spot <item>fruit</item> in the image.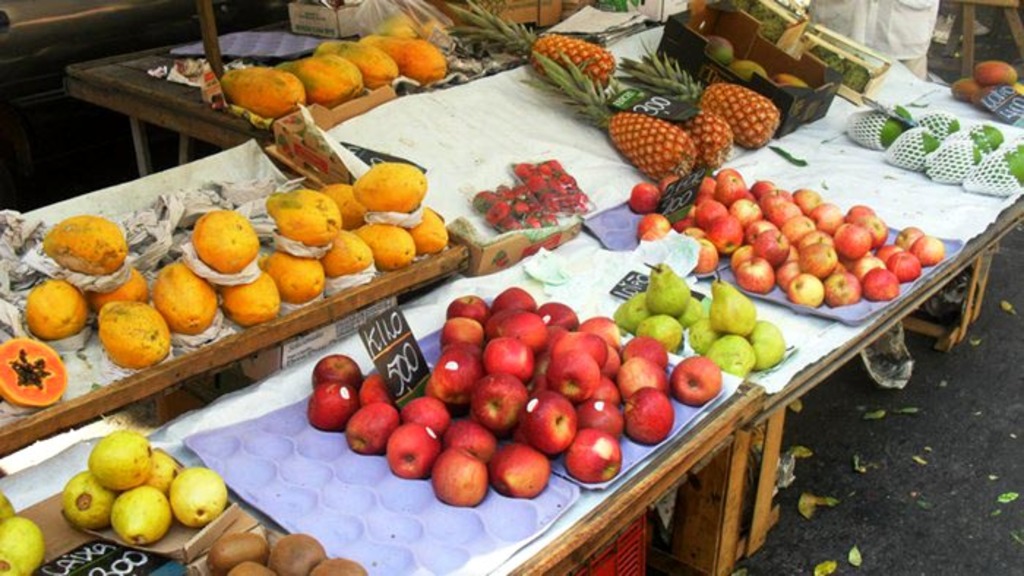
<item>fruit</item> found at <box>224,558,279,575</box>.
